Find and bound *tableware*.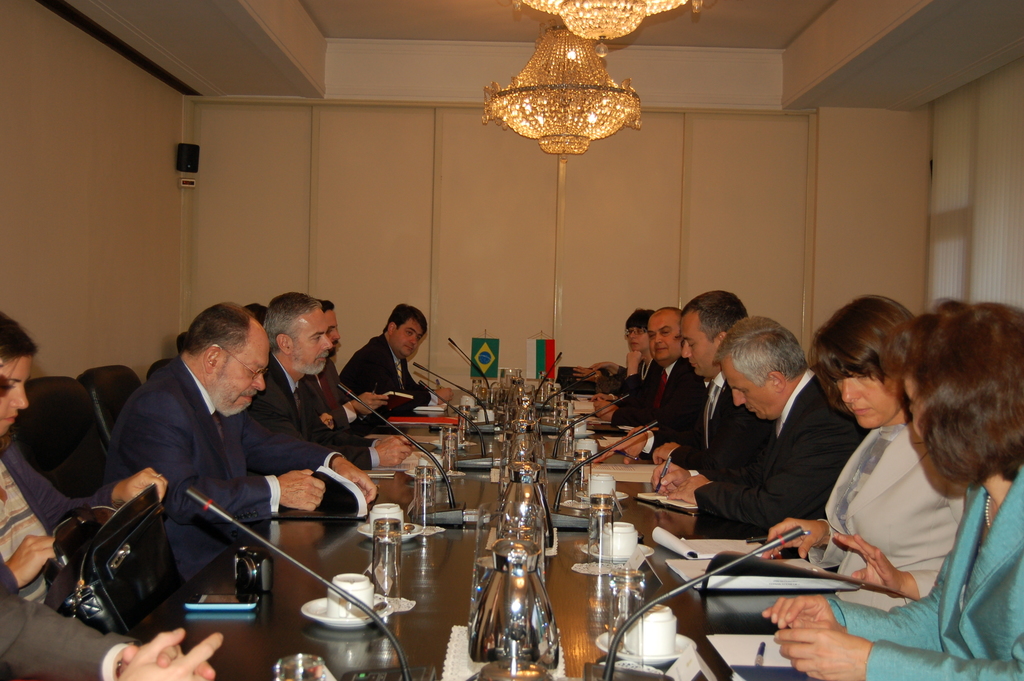
Bound: bbox=[495, 416, 554, 474].
